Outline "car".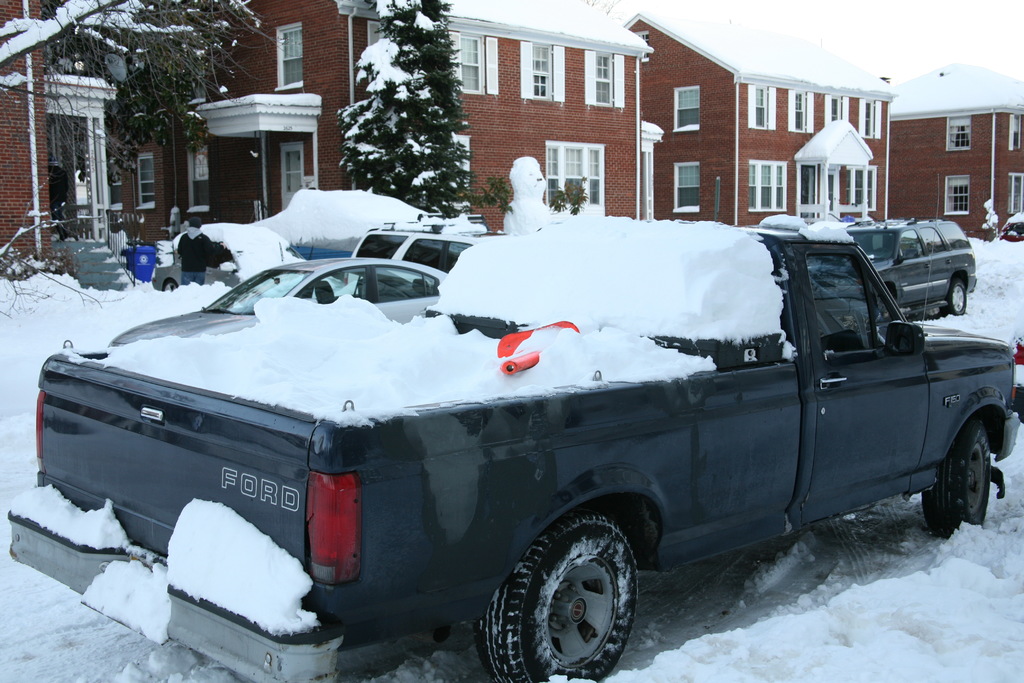
Outline: detection(108, 254, 452, 346).
